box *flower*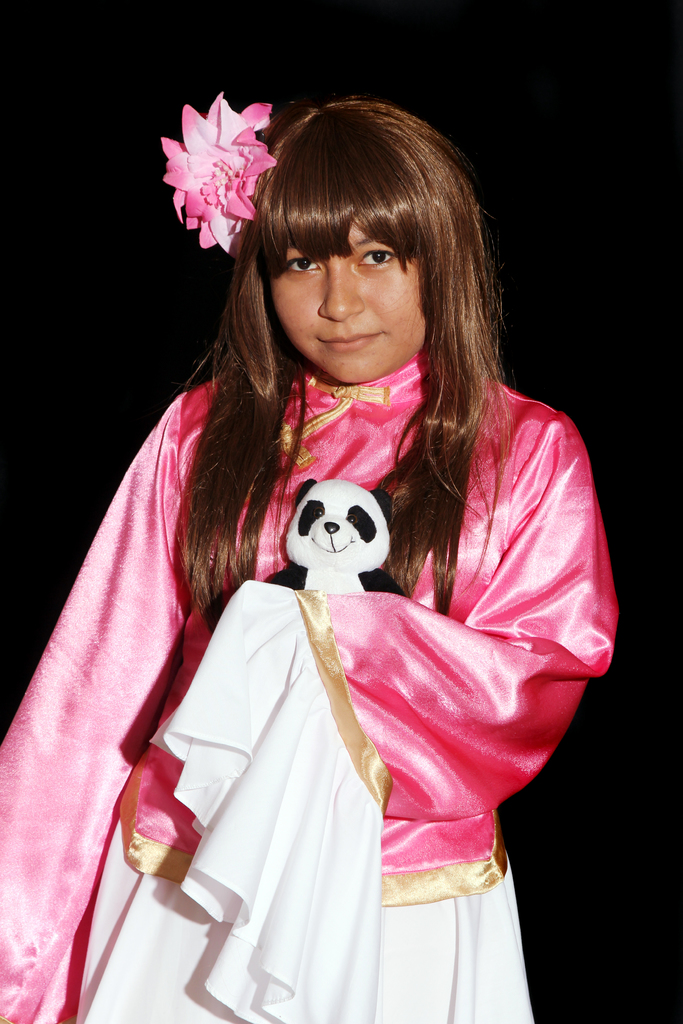
<bbox>174, 89, 281, 255</bbox>
